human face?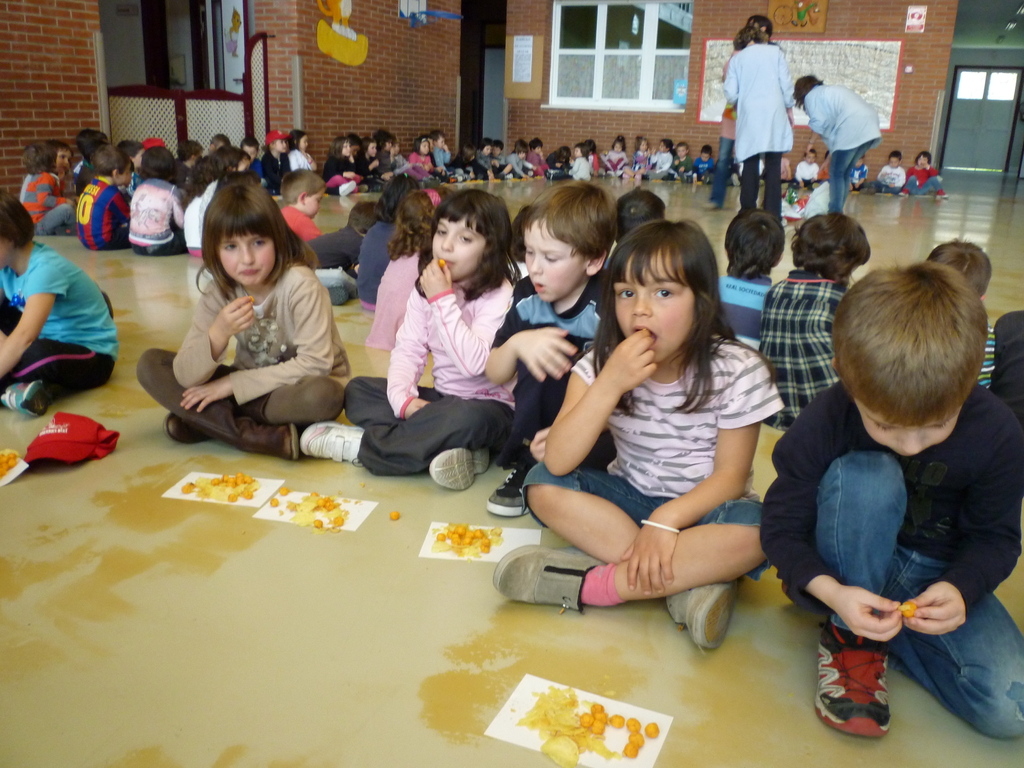
[left=858, top=403, right=959, bottom=456]
